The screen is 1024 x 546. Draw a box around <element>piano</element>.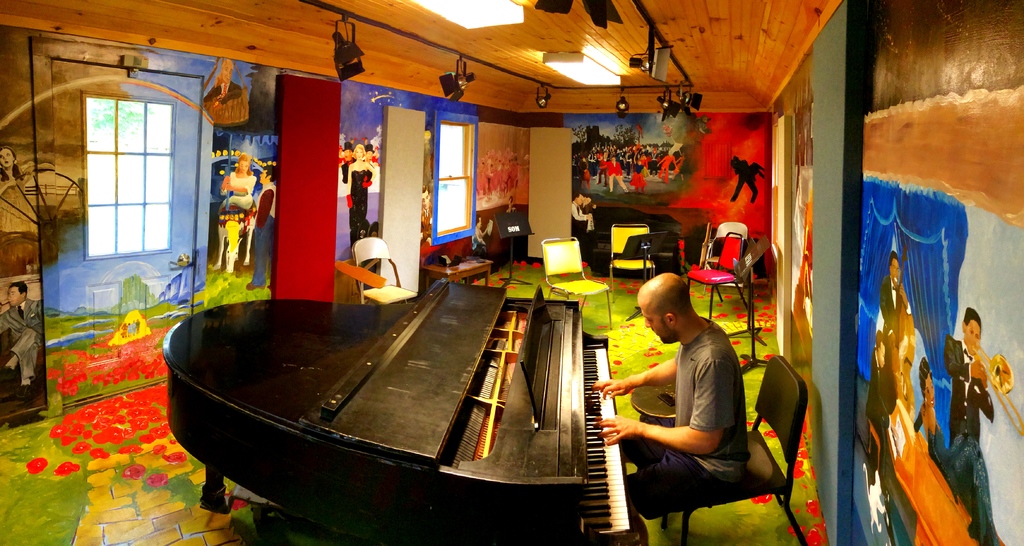
159,271,667,545.
